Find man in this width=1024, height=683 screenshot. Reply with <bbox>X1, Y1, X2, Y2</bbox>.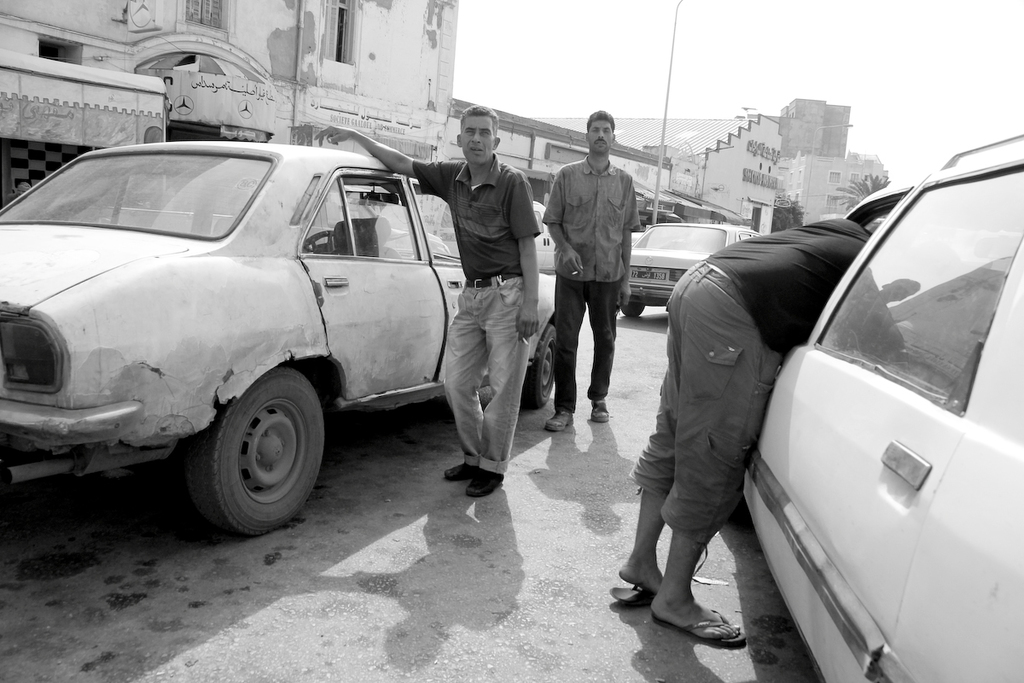
<bbox>313, 103, 544, 498</bbox>.
